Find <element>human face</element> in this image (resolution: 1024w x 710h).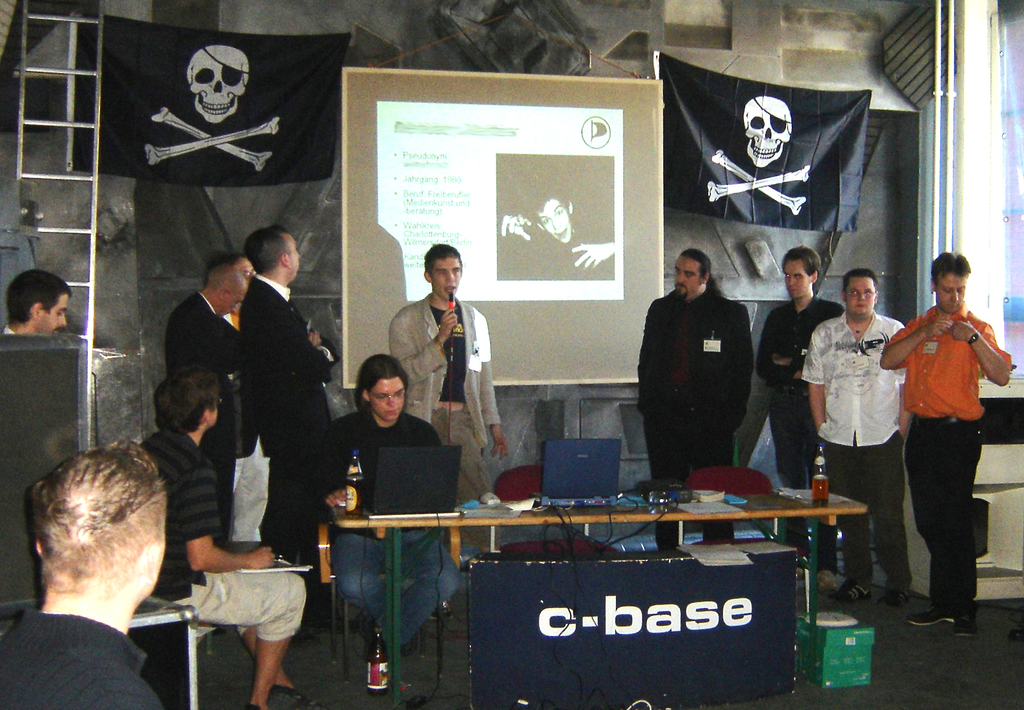
<bbox>935, 262, 970, 311</bbox>.
